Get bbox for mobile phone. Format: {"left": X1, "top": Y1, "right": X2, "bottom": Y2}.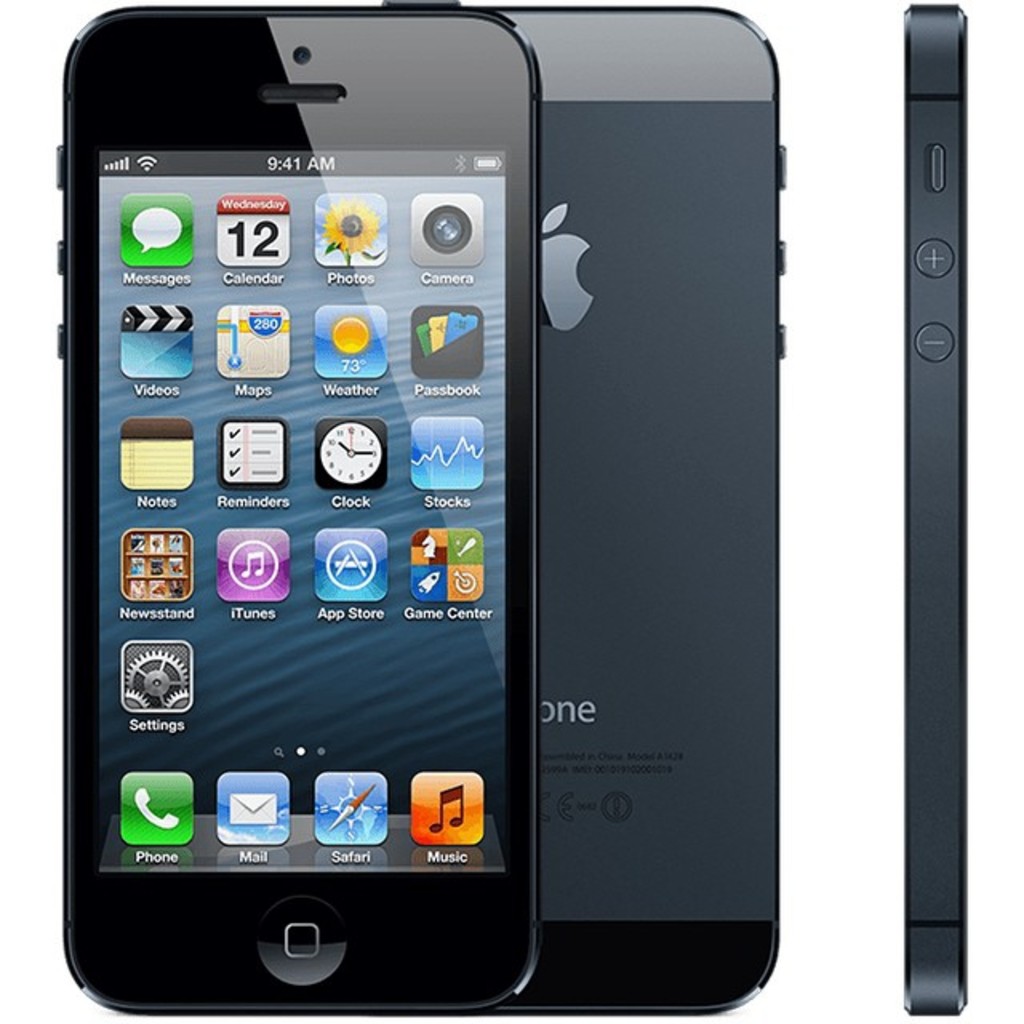
{"left": 901, "top": 0, "right": 971, "bottom": 1019}.
